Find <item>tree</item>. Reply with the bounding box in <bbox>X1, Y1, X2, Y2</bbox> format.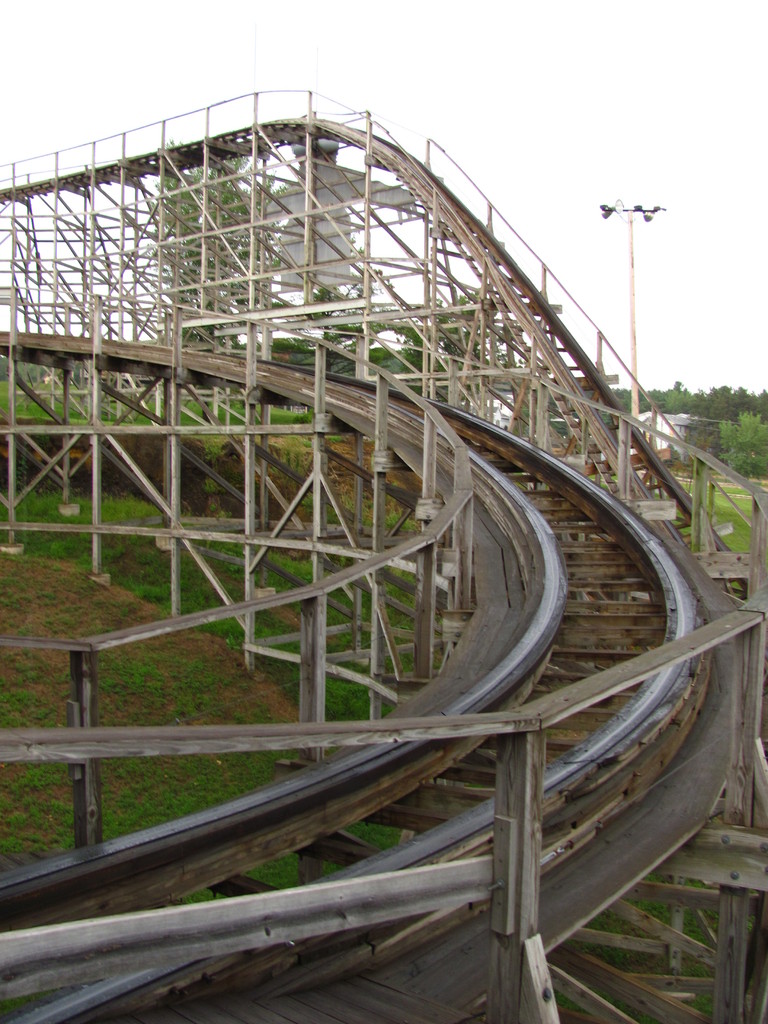
<bbox>719, 410, 767, 479</bbox>.
